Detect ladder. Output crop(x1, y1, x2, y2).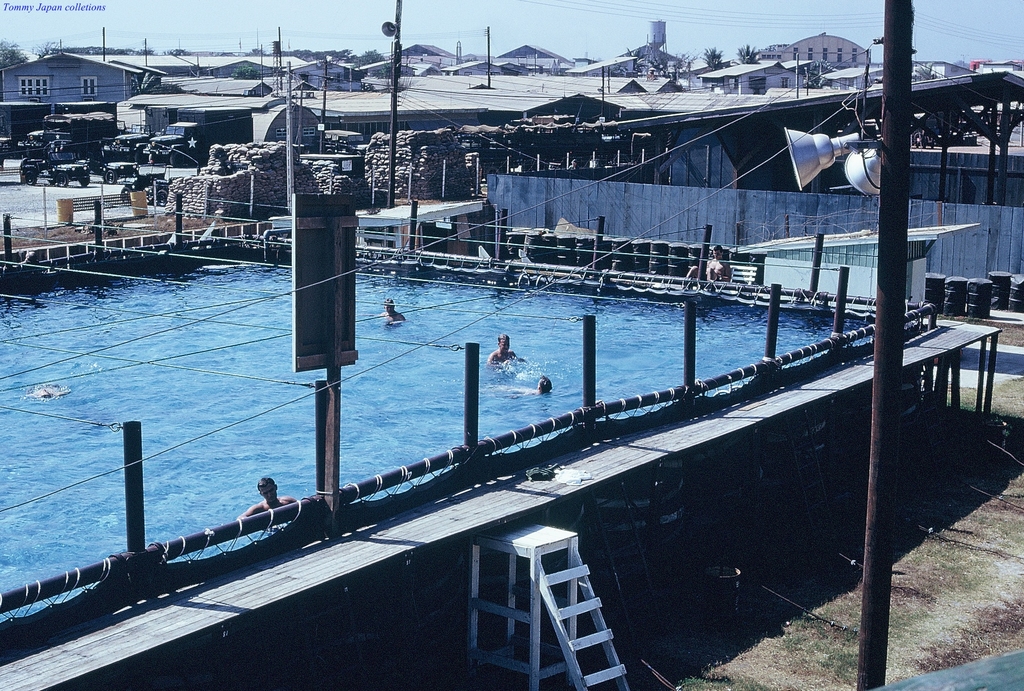
crop(534, 557, 634, 690).
